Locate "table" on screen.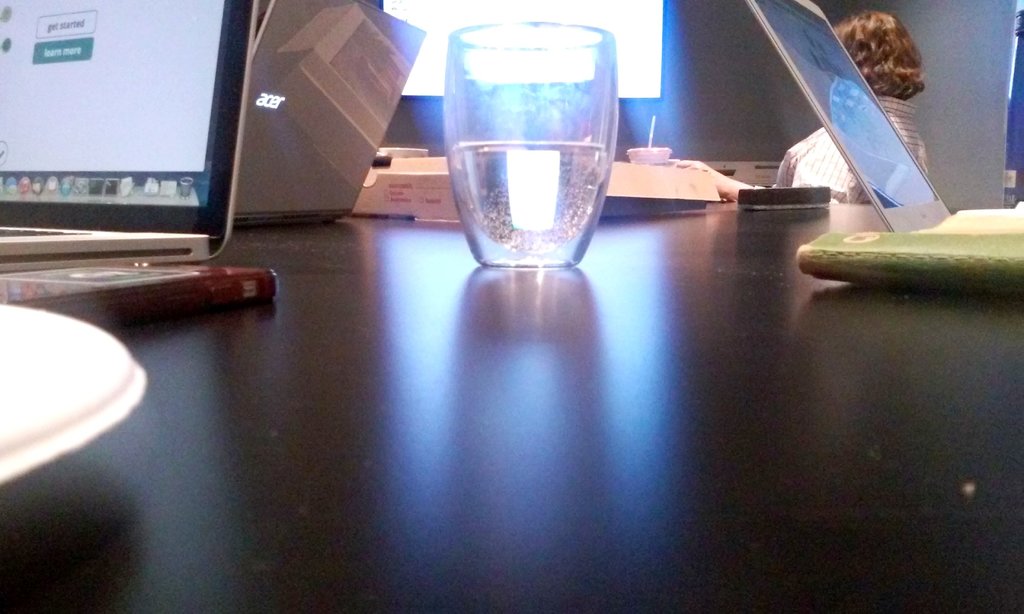
On screen at left=0, top=193, right=1023, bottom=613.
